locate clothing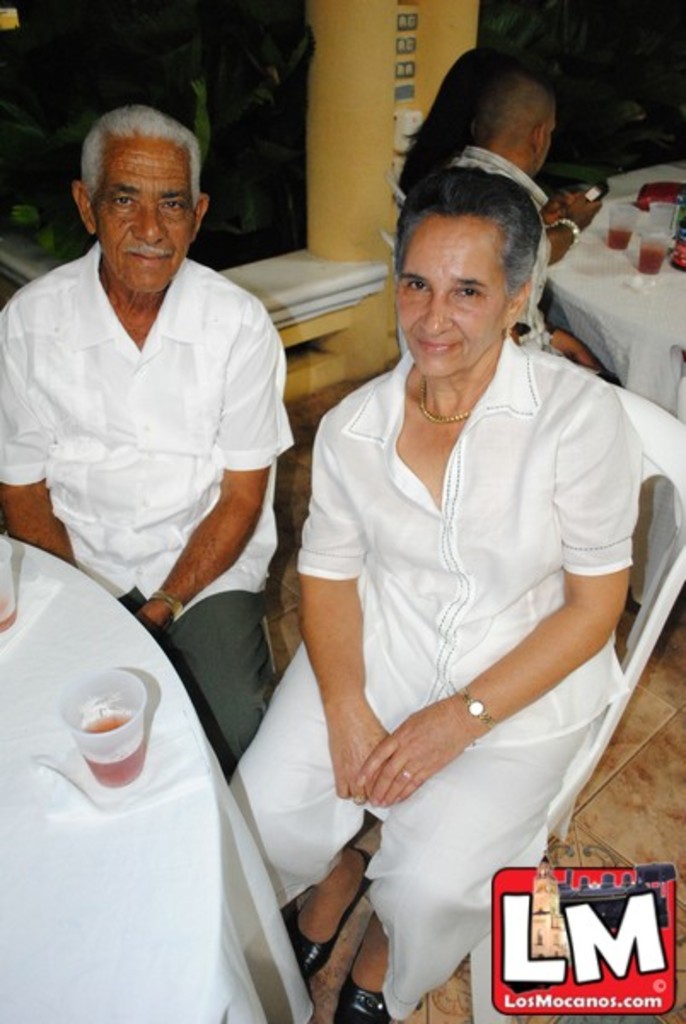
x1=273 y1=329 x2=643 y2=945
